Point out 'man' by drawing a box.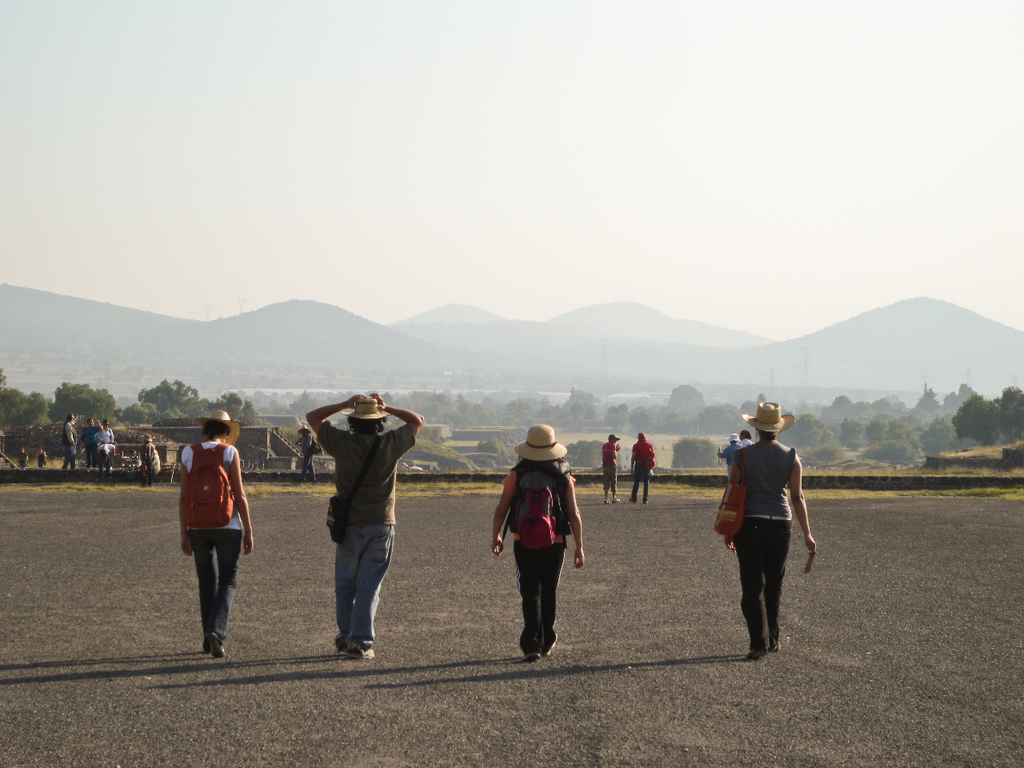
region(138, 433, 159, 487).
